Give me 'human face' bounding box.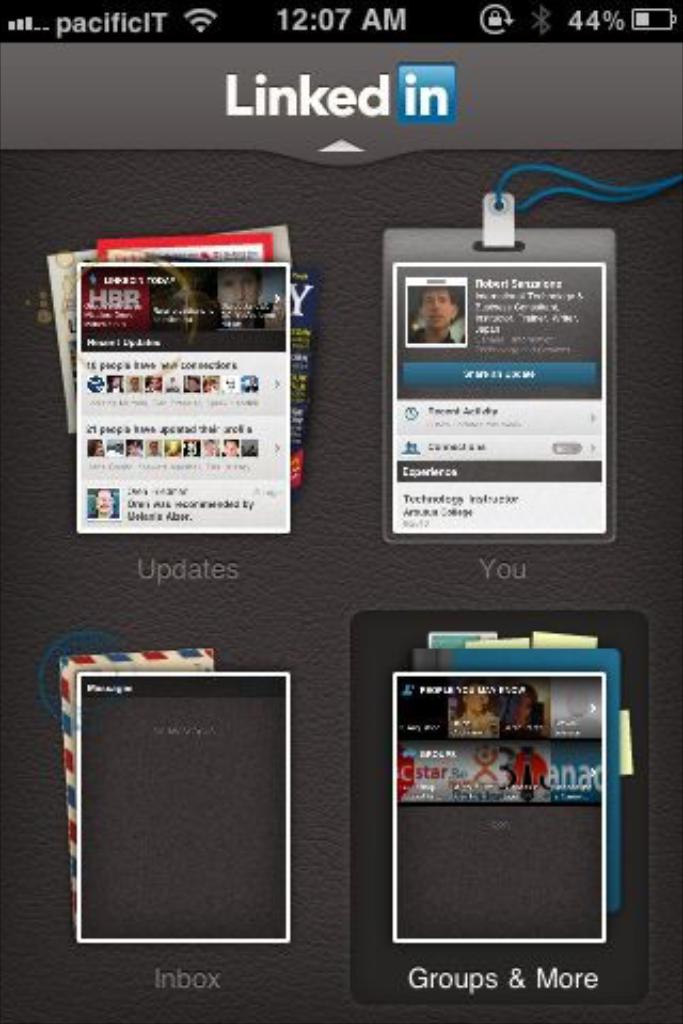
BBox(420, 290, 452, 333).
